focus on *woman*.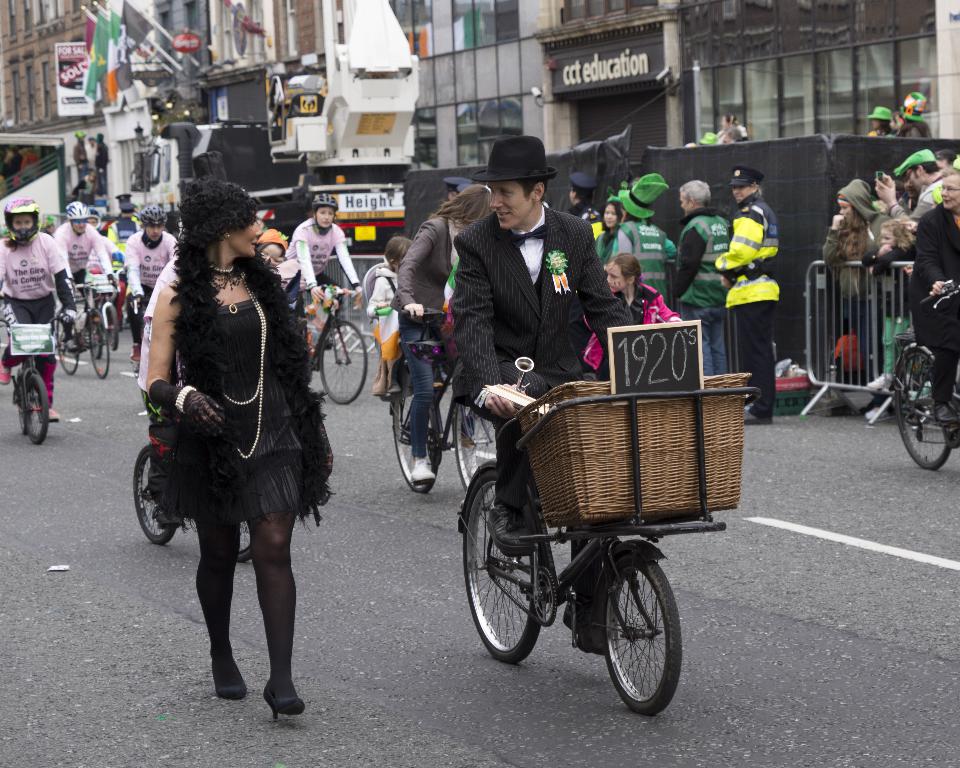
Focused at region(719, 117, 749, 139).
